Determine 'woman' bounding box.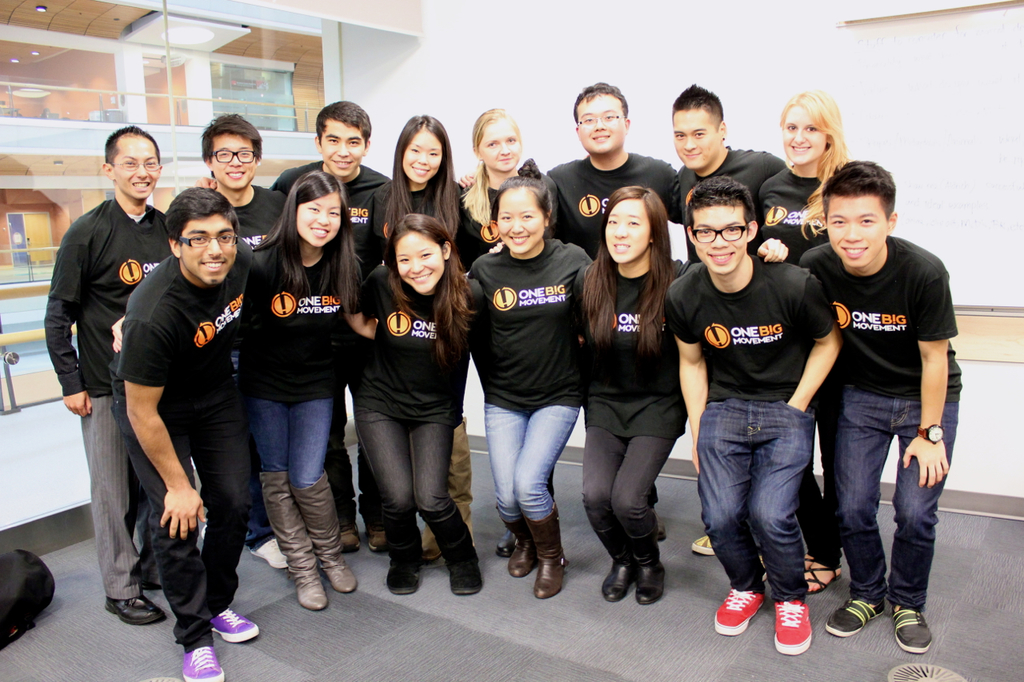
Determined: bbox=(355, 114, 486, 193).
